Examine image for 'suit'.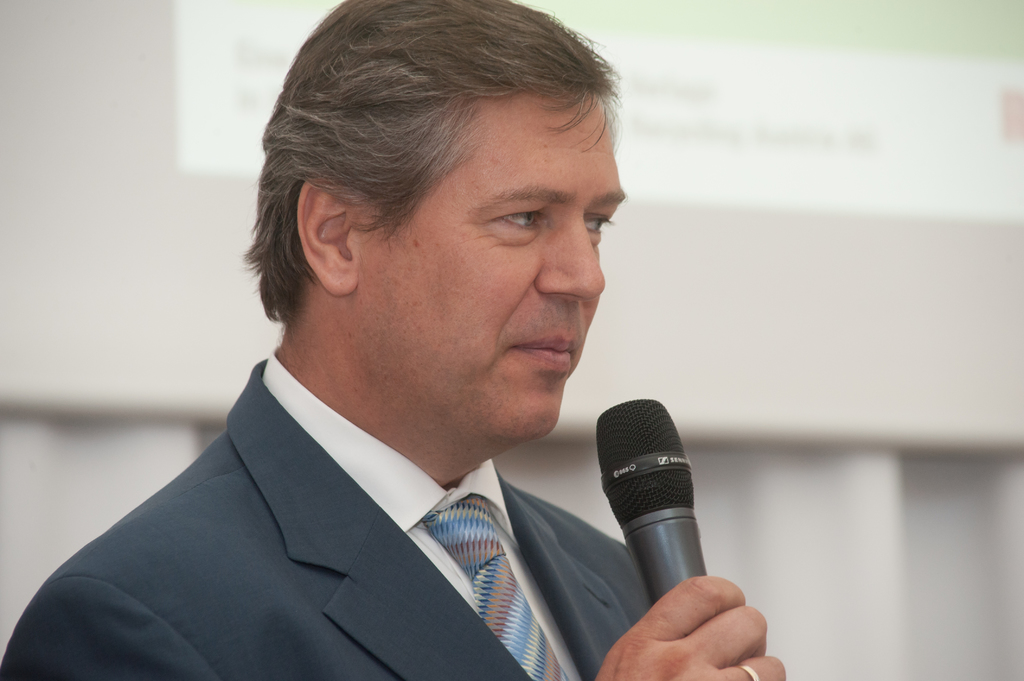
Examination result: {"left": 3, "top": 331, "right": 696, "bottom": 663}.
